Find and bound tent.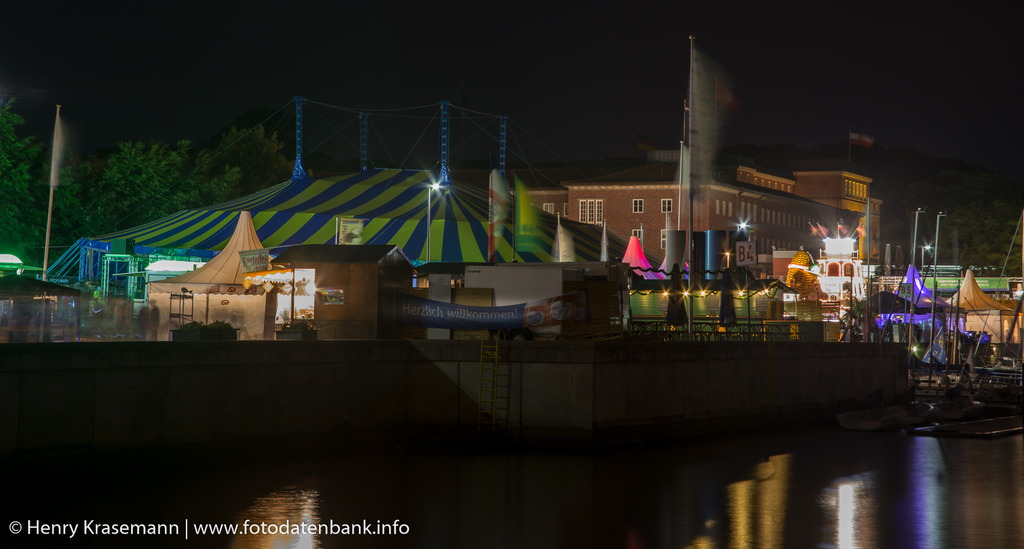
Bound: Rect(928, 260, 1018, 313).
